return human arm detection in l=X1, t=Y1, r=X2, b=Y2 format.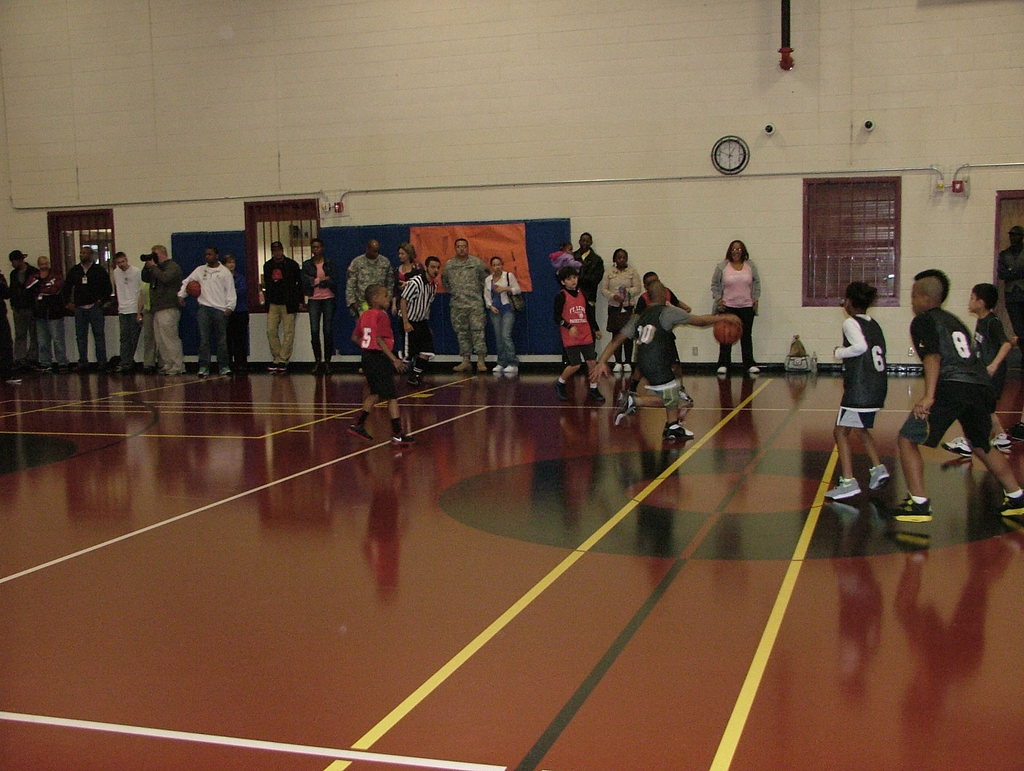
l=132, t=264, r=149, b=323.
